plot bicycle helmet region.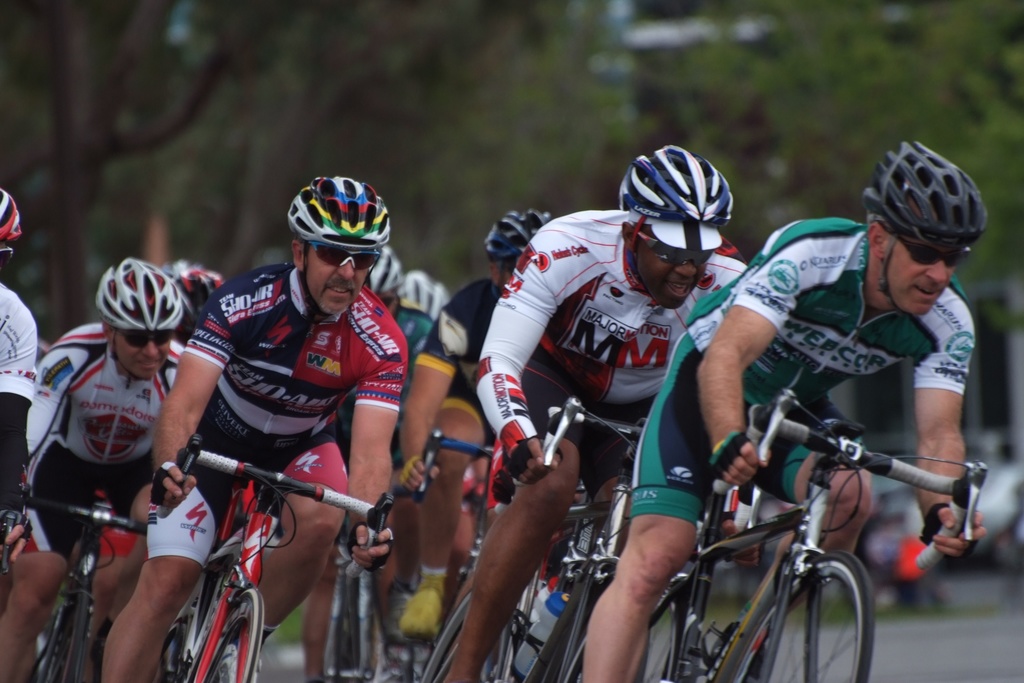
Plotted at l=1, t=184, r=23, b=235.
